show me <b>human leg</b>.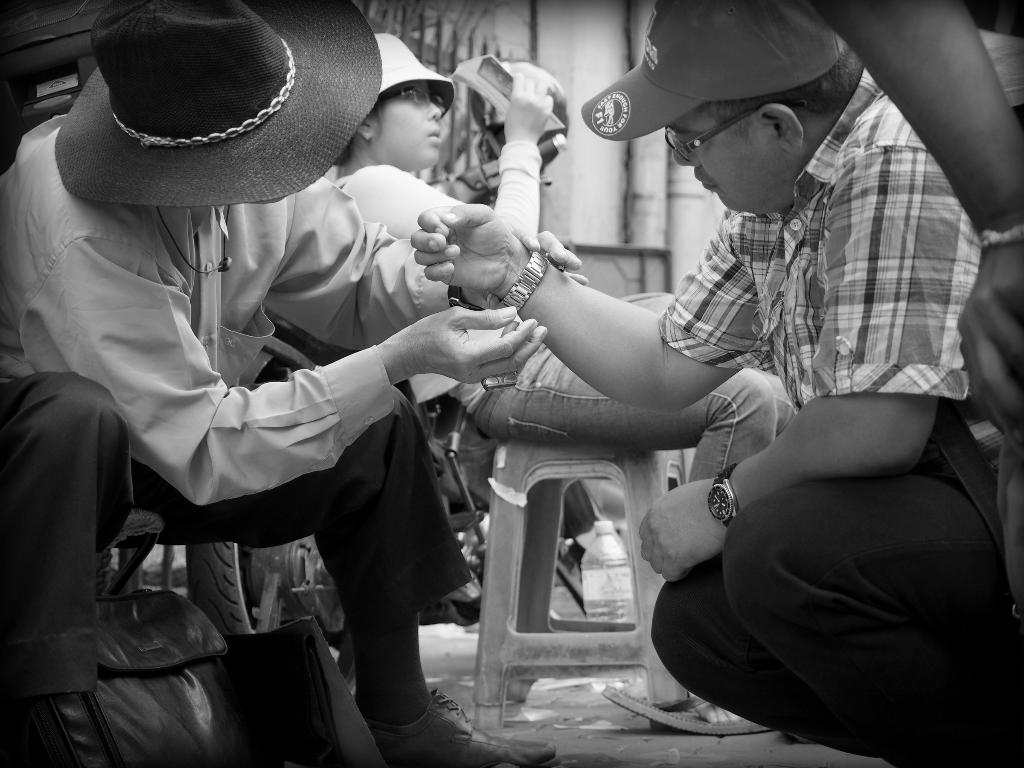
<b>human leg</b> is here: l=467, t=345, r=779, b=738.
